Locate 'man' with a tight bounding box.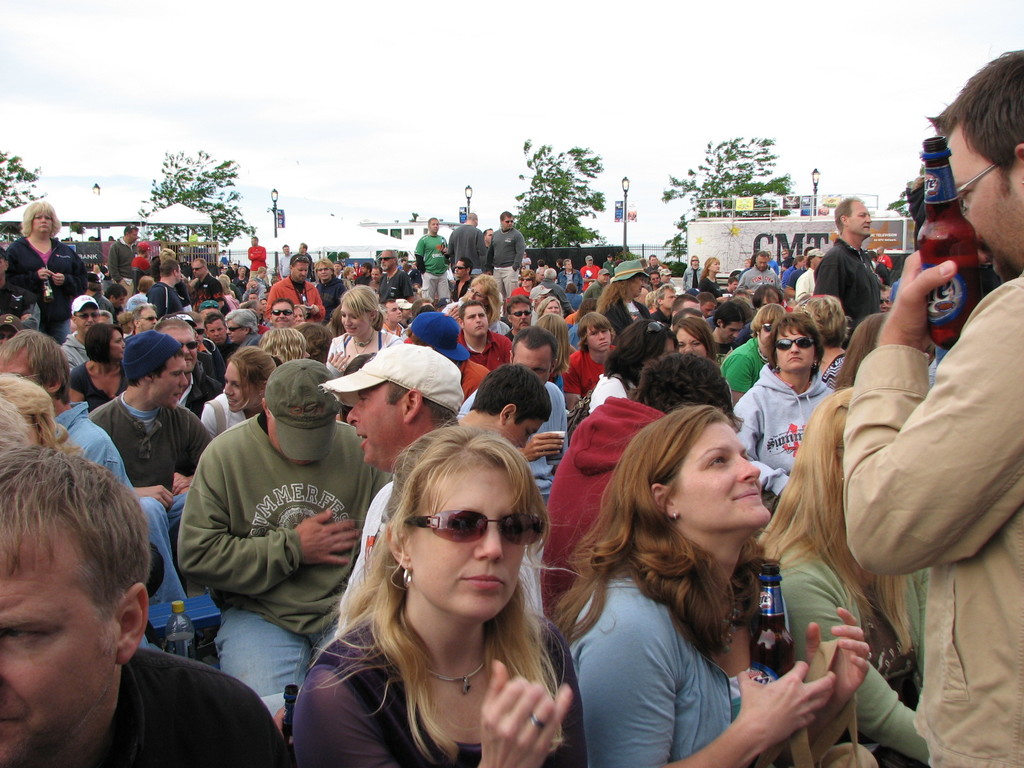
x1=506, y1=291, x2=533, y2=337.
